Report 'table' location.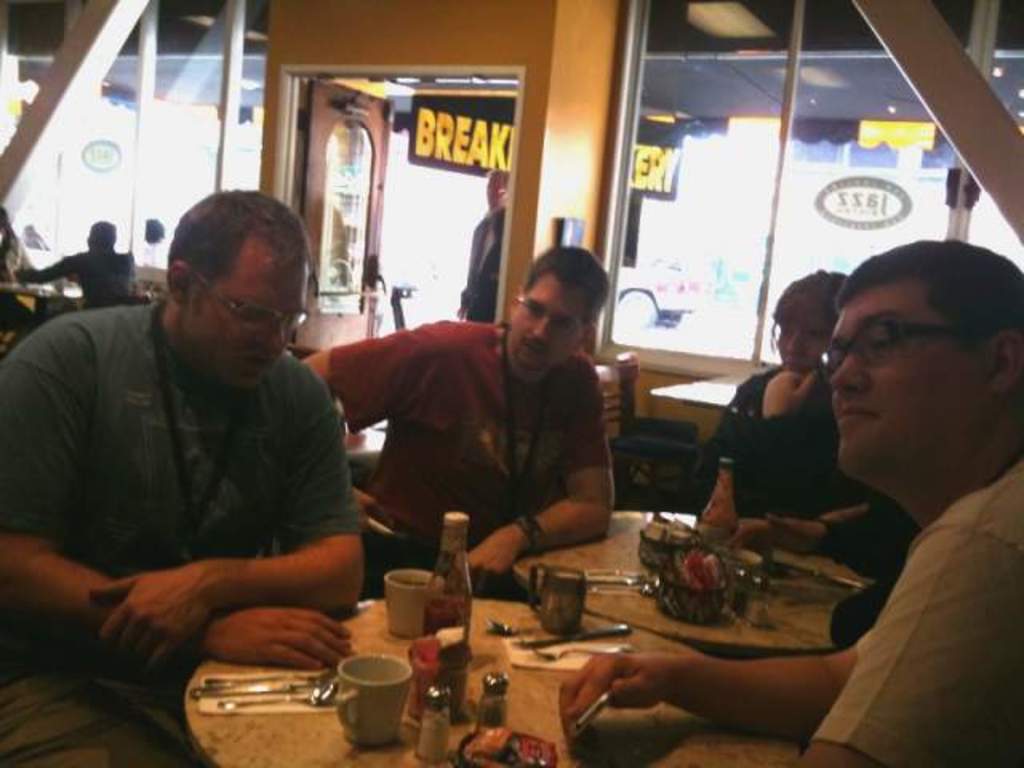
Report: l=182, t=600, r=797, b=766.
